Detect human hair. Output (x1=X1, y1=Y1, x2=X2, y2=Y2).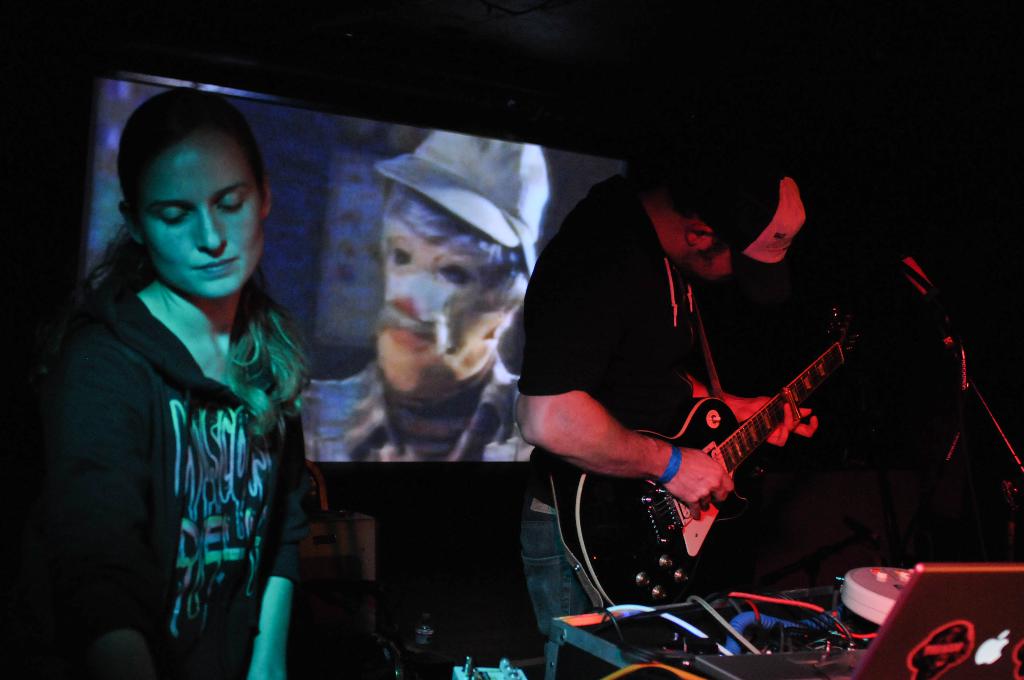
(x1=374, y1=188, x2=527, y2=319).
